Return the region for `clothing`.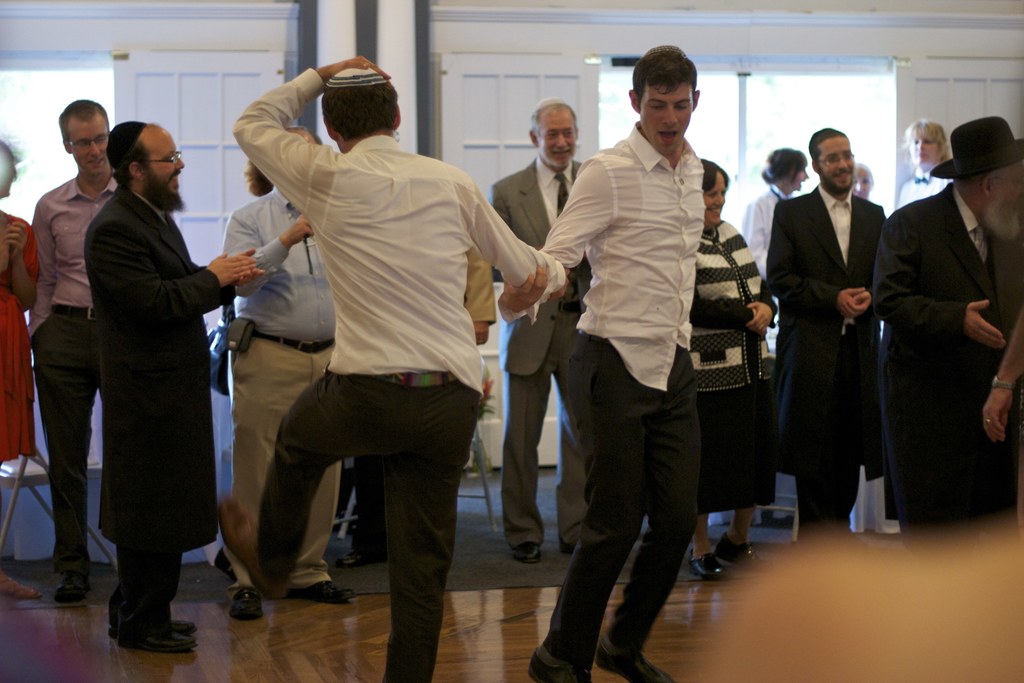
679, 221, 768, 535.
